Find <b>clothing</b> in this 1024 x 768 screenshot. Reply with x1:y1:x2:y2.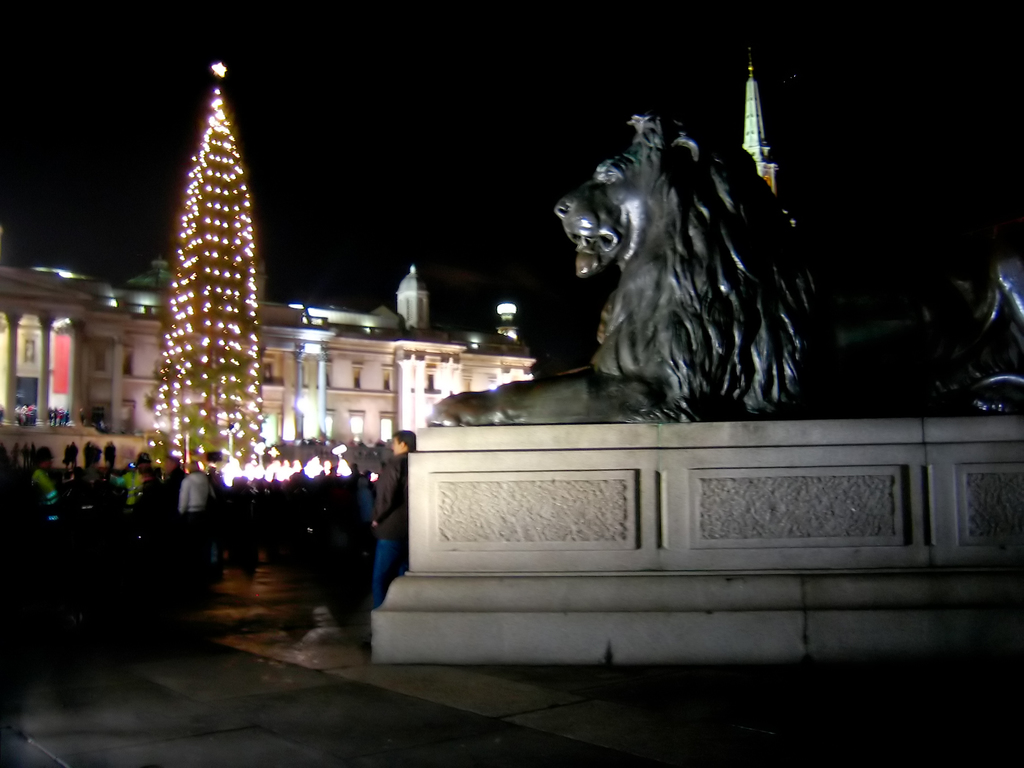
371:451:408:605.
